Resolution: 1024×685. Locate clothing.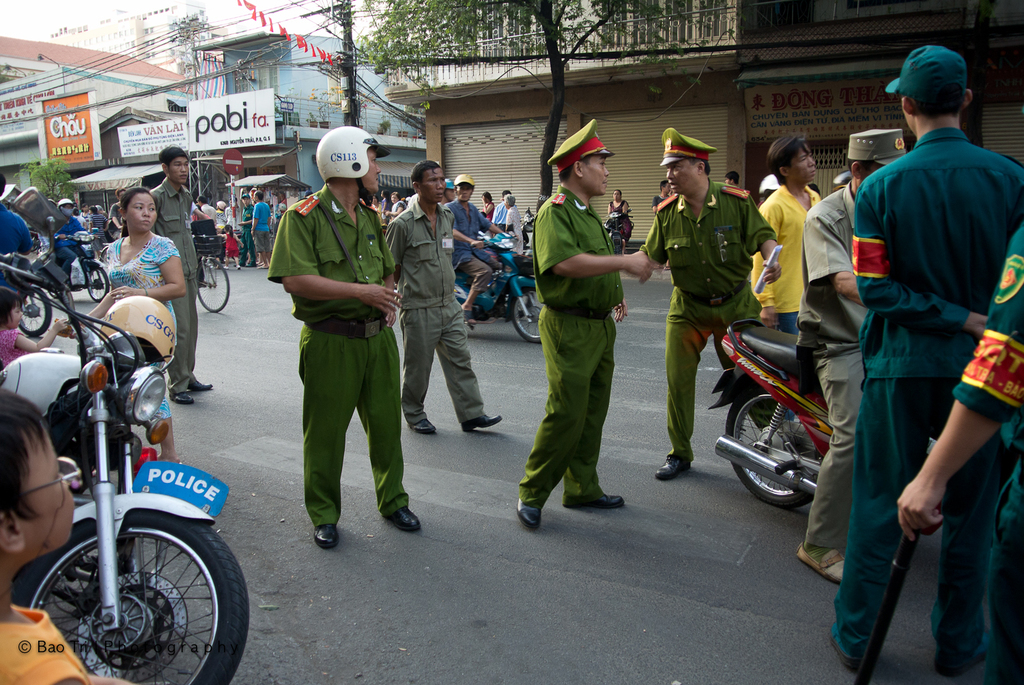
bbox=(507, 204, 531, 254).
